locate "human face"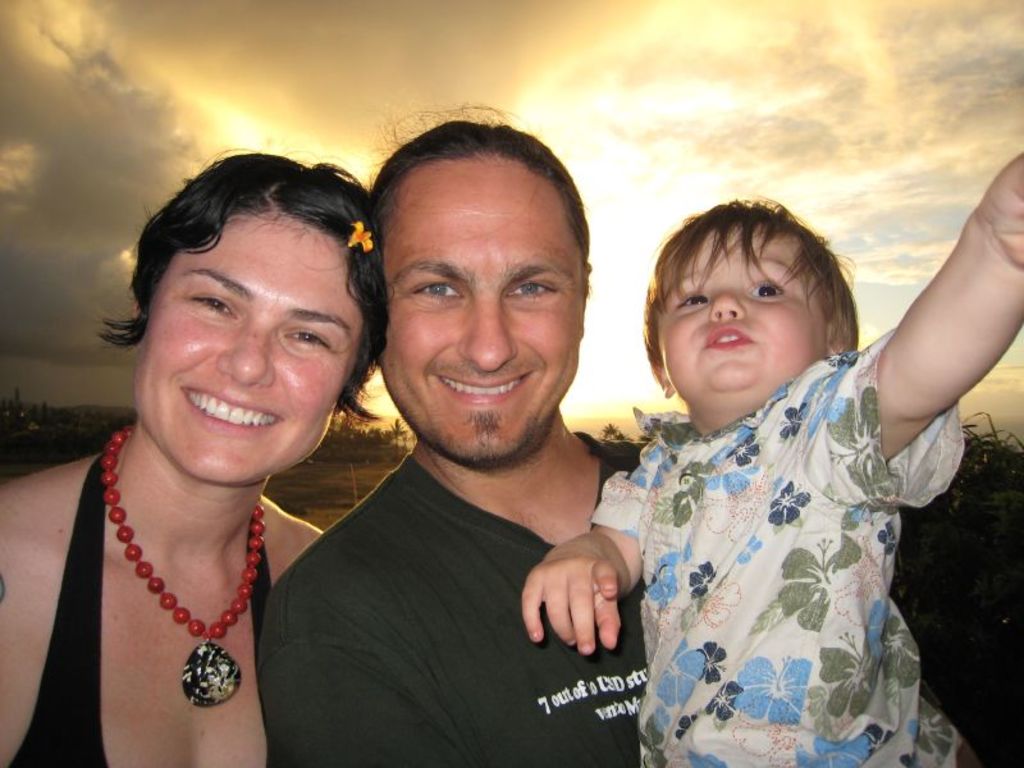
(left=381, top=166, right=585, bottom=461)
